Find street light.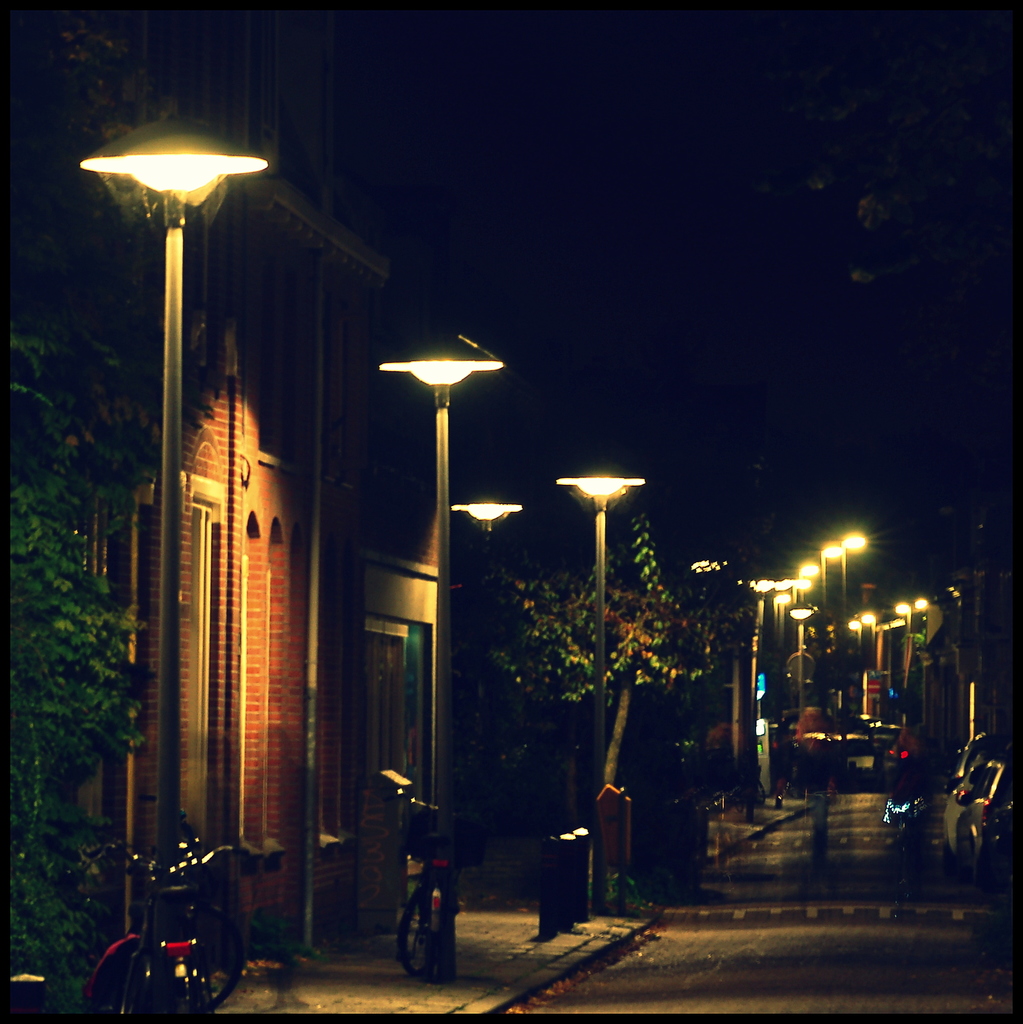
<bbox>450, 484, 522, 856</bbox>.
